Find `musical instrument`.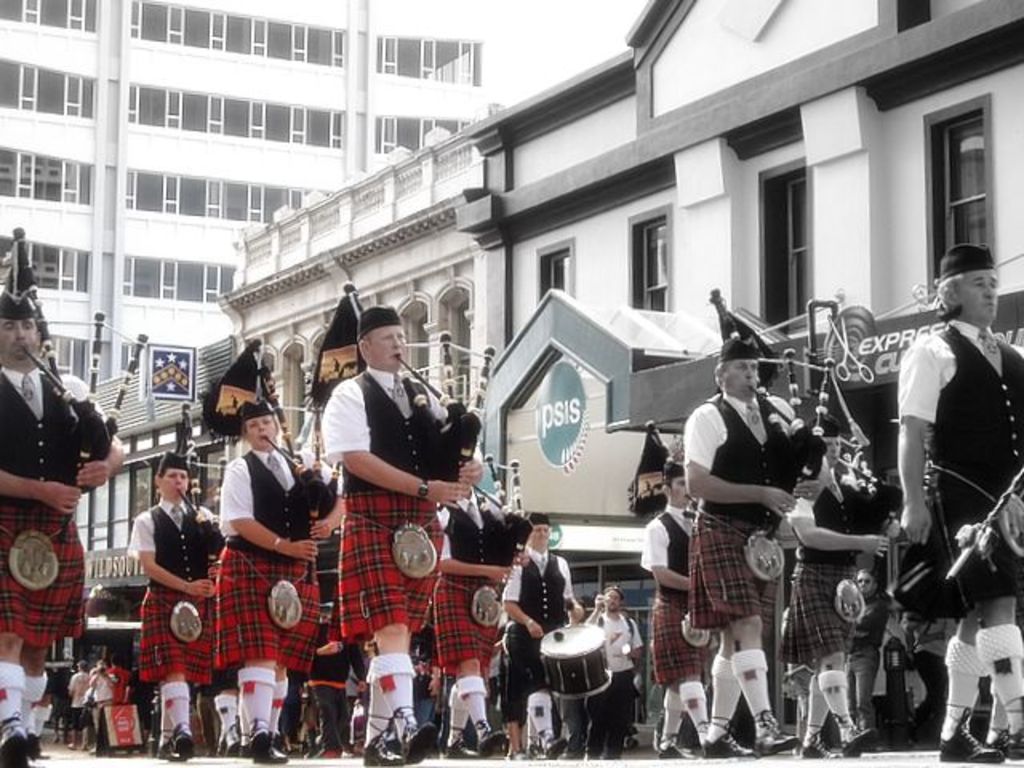
{"x1": 709, "y1": 288, "x2": 850, "y2": 547}.
